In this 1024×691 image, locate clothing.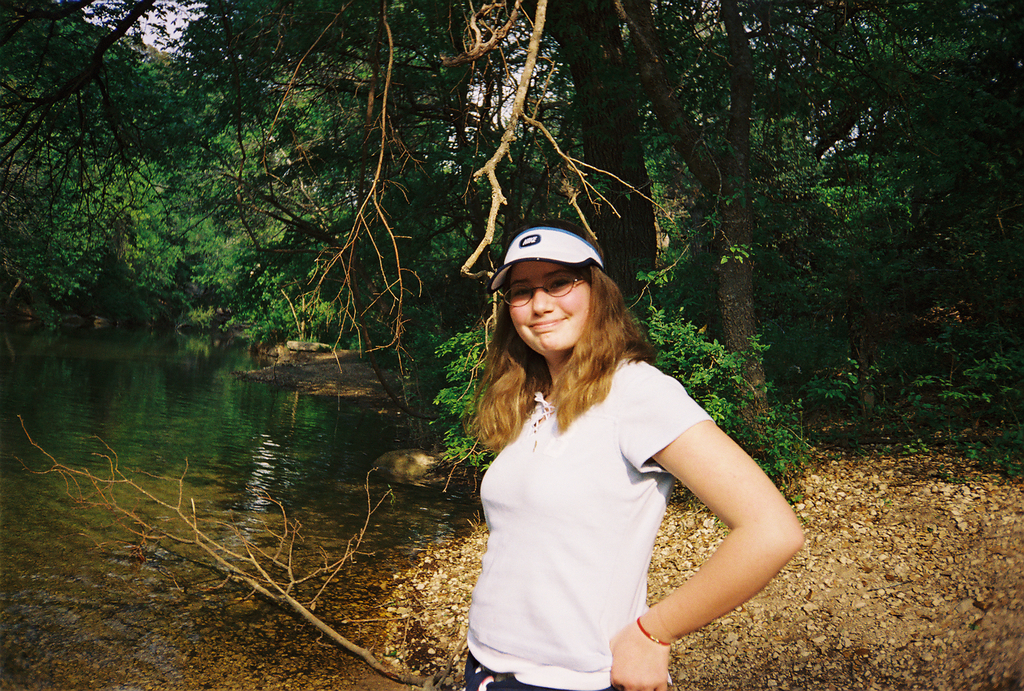
Bounding box: bbox(461, 356, 697, 672).
